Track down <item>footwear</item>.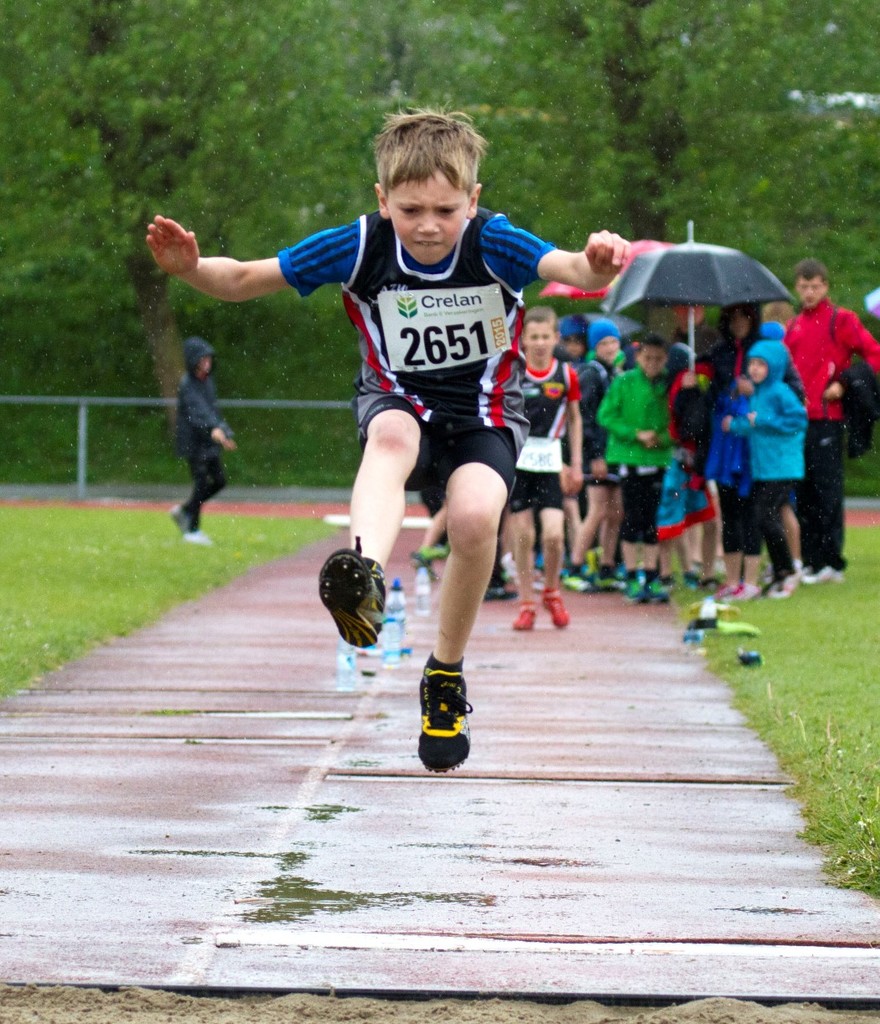
Tracked to [left=169, top=506, right=209, bottom=543].
